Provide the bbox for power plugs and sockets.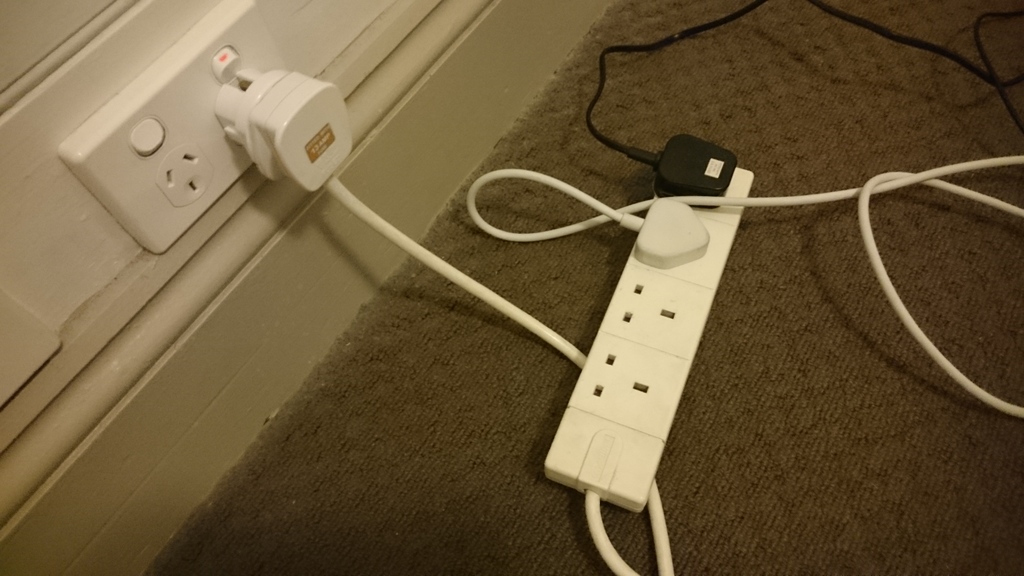
(627, 138, 739, 207).
